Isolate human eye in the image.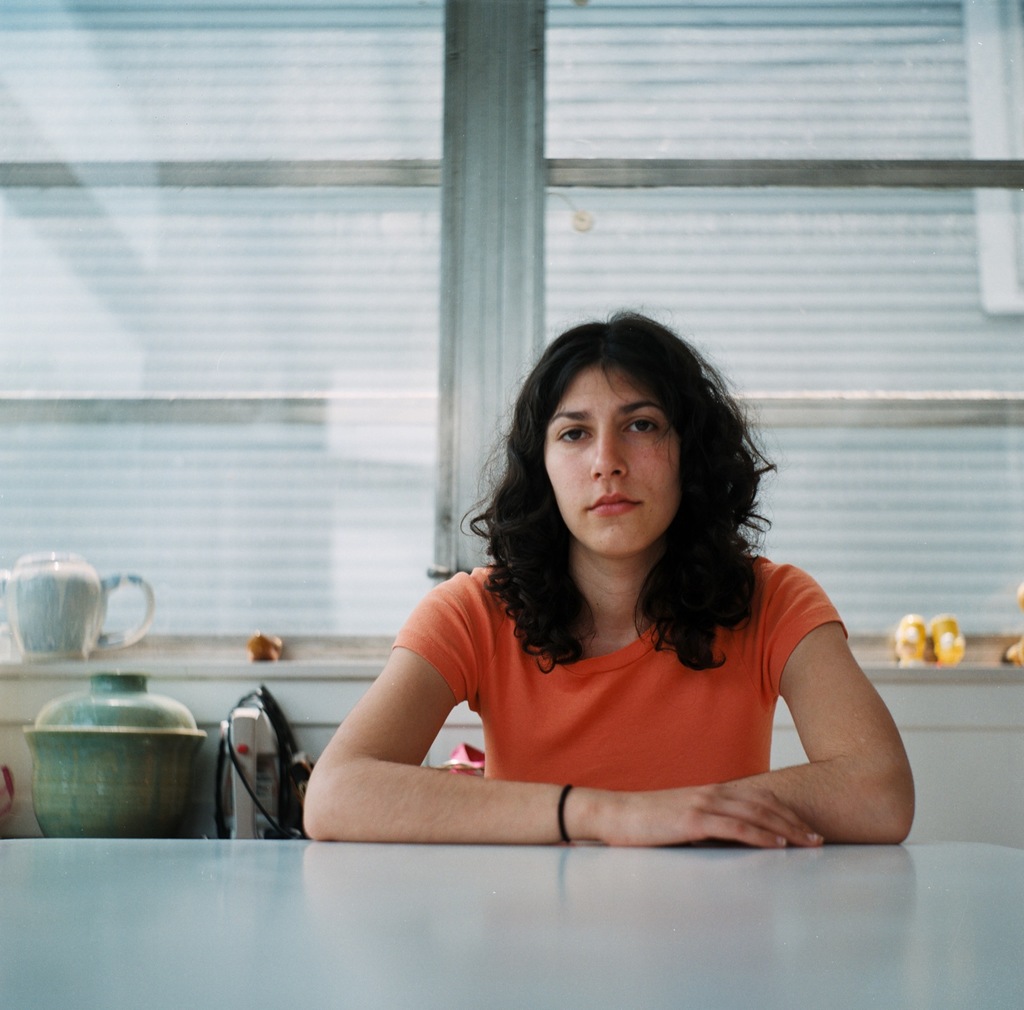
Isolated region: 552/426/591/450.
